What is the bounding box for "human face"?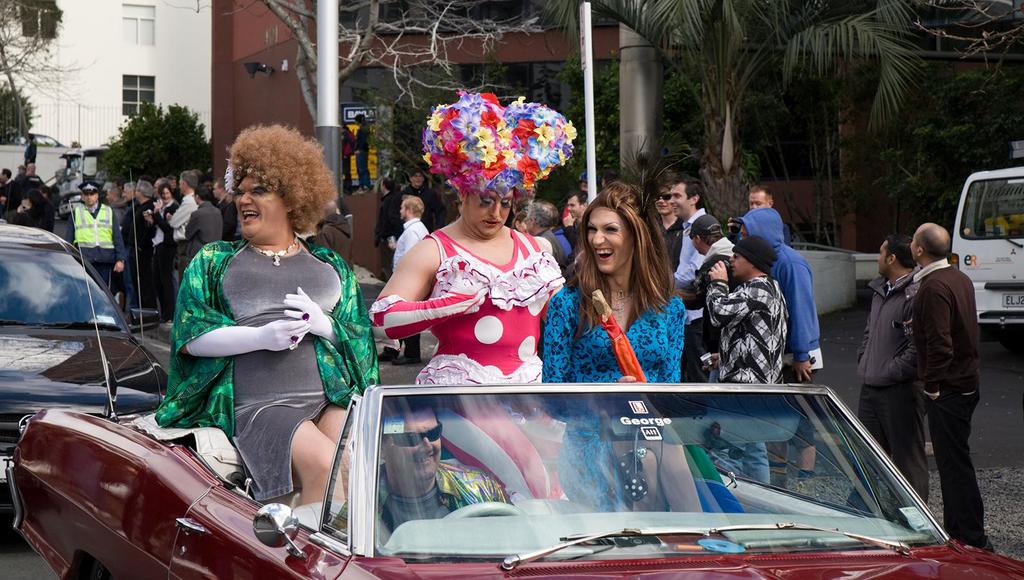
{"left": 750, "top": 191, "right": 765, "bottom": 211}.
